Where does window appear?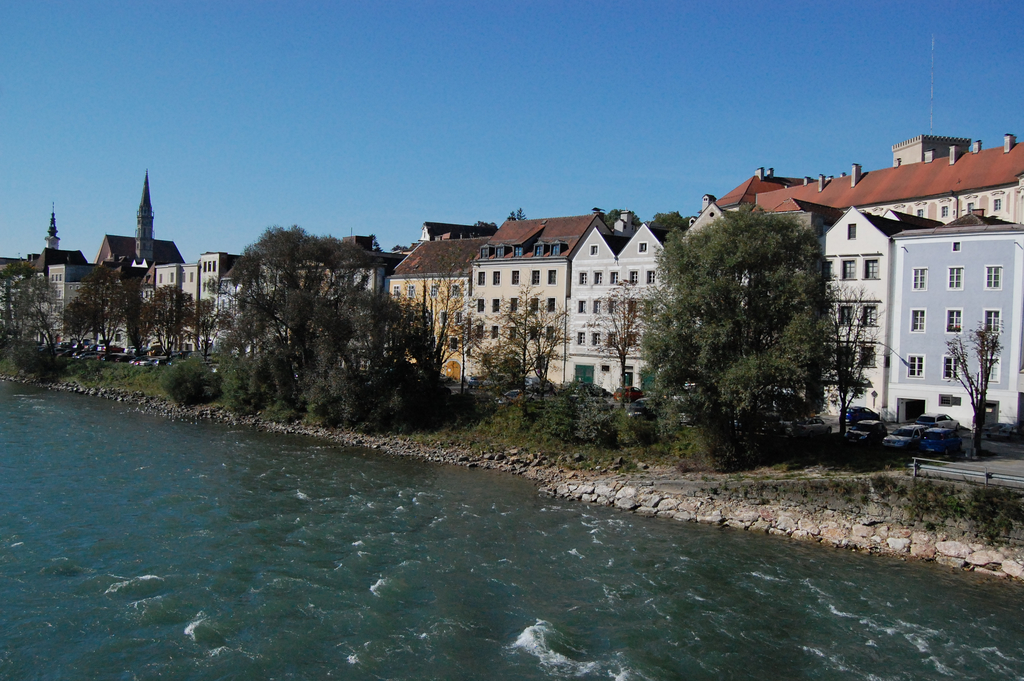
Appears at (x1=190, y1=274, x2=193, y2=281).
